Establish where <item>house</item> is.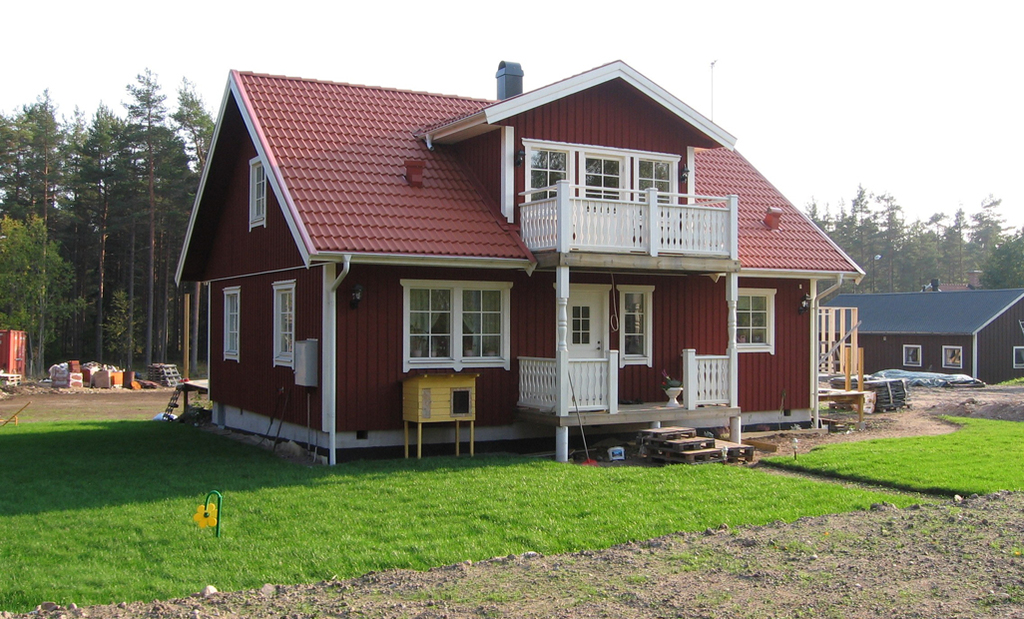
Established at x1=822 y1=276 x2=1023 y2=393.
